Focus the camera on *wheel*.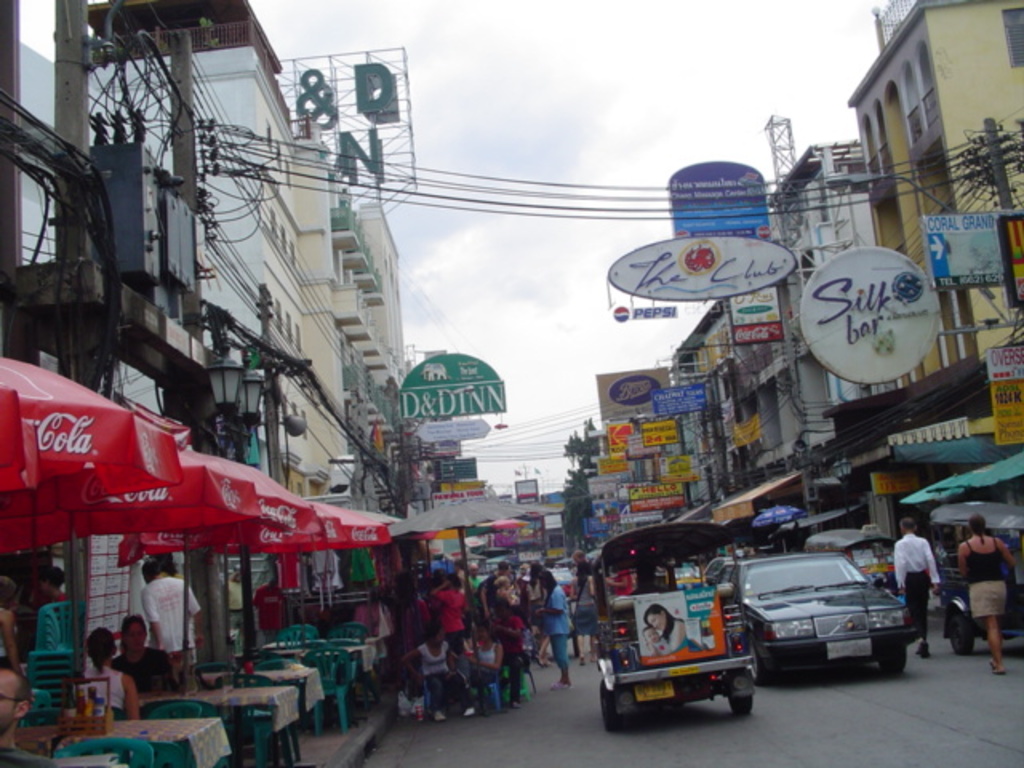
Focus region: bbox=(878, 643, 904, 669).
